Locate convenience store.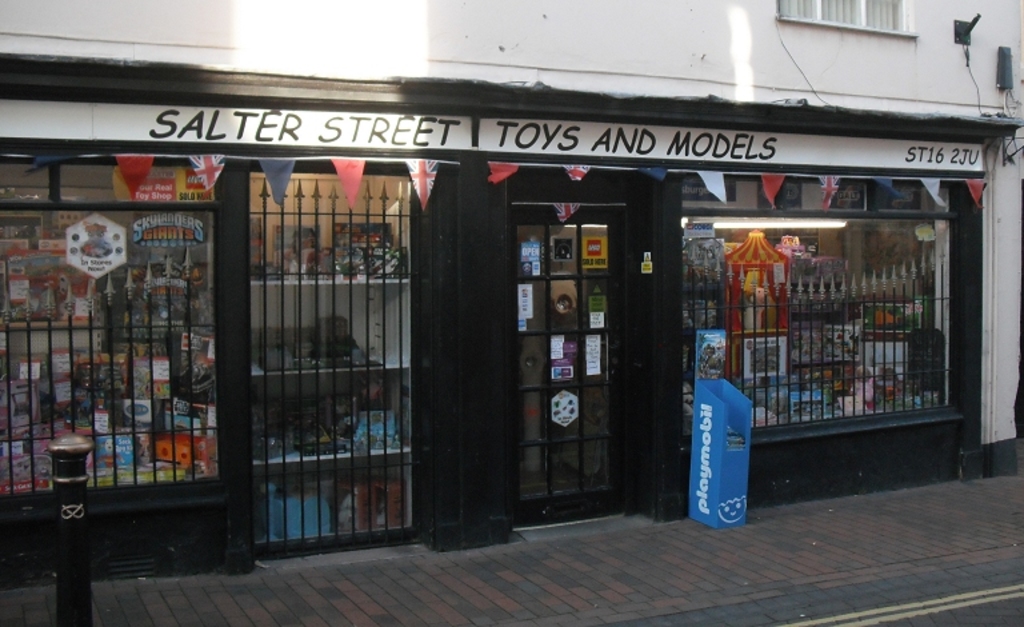
Bounding box: bbox=[12, 53, 996, 560].
